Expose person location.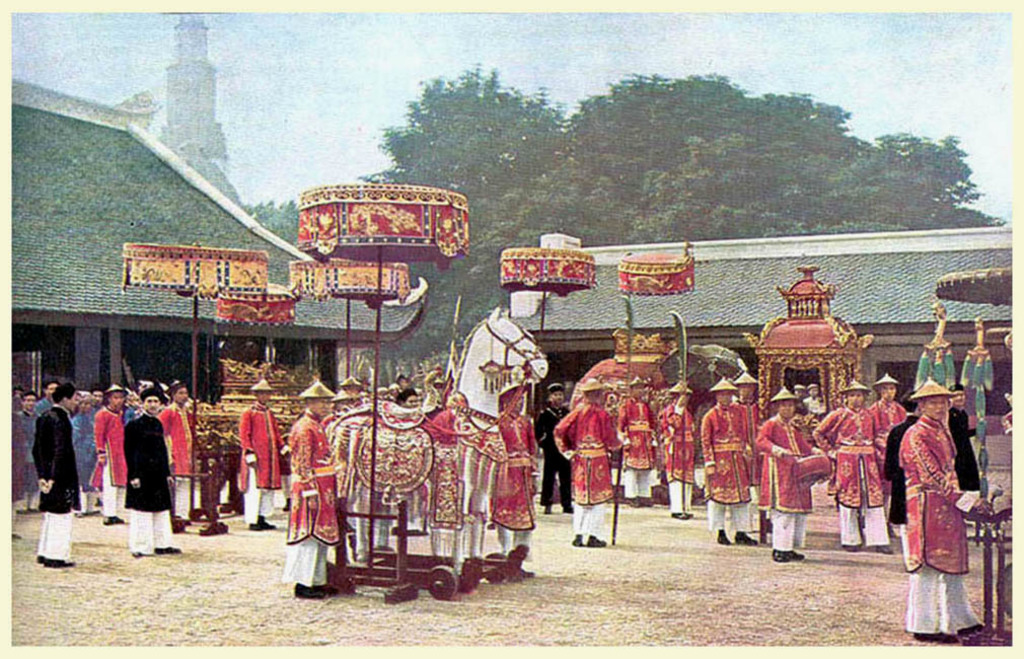
Exposed at BBox(659, 378, 692, 524).
